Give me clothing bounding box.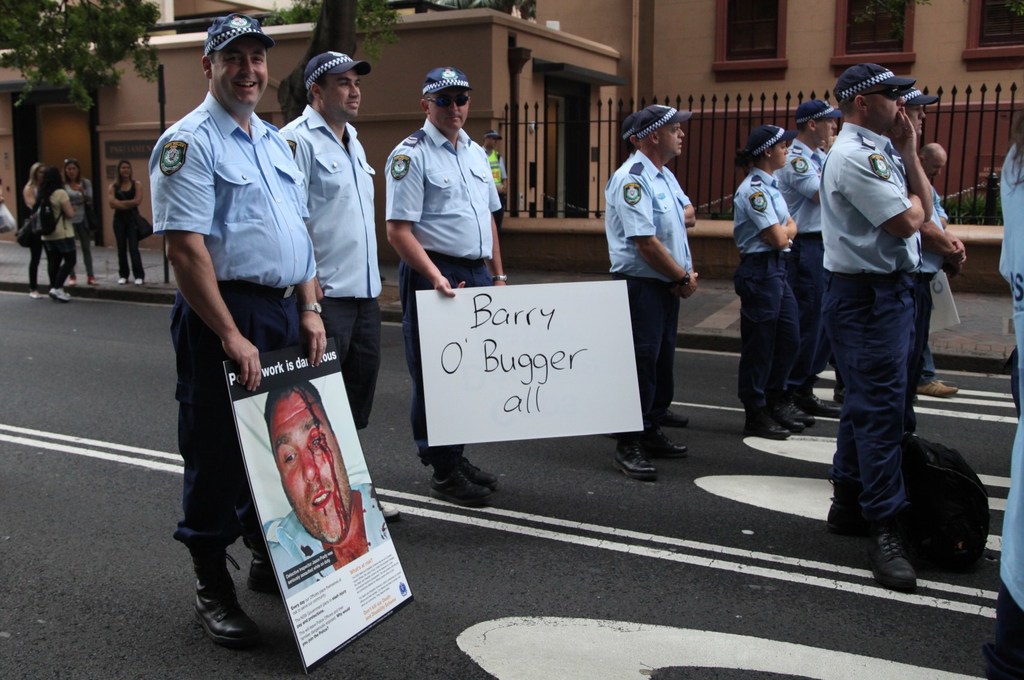
bbox=[278, 105, 383, 425].
